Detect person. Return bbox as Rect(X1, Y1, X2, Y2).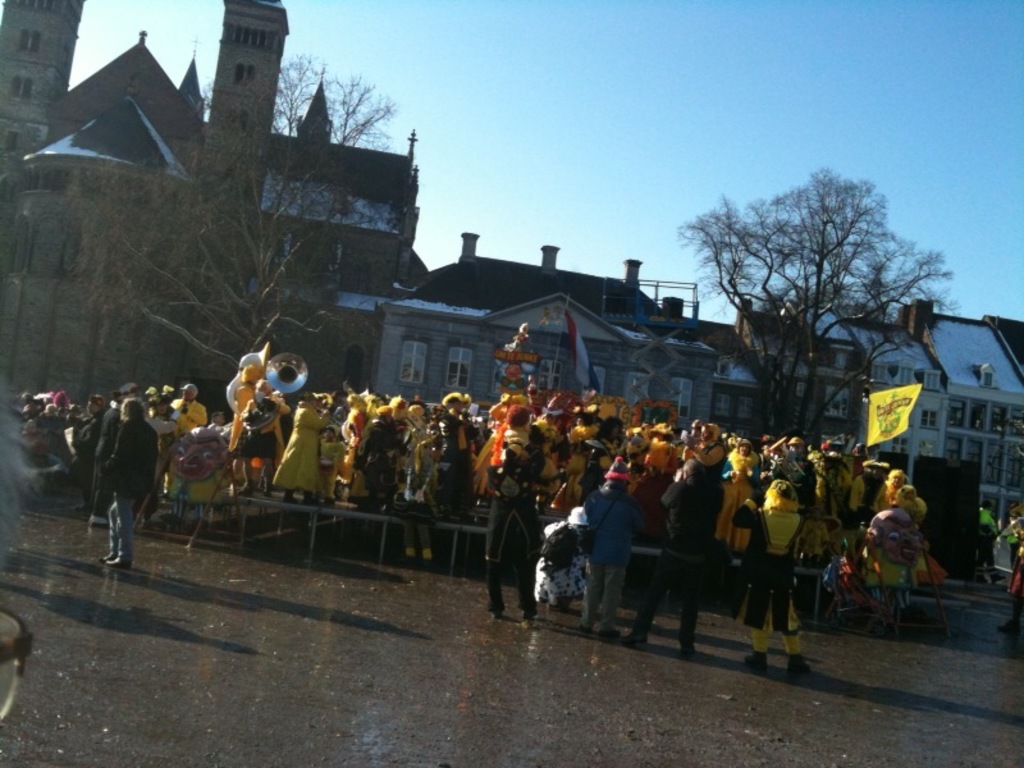
Rect(736, 484, 806, 673).
